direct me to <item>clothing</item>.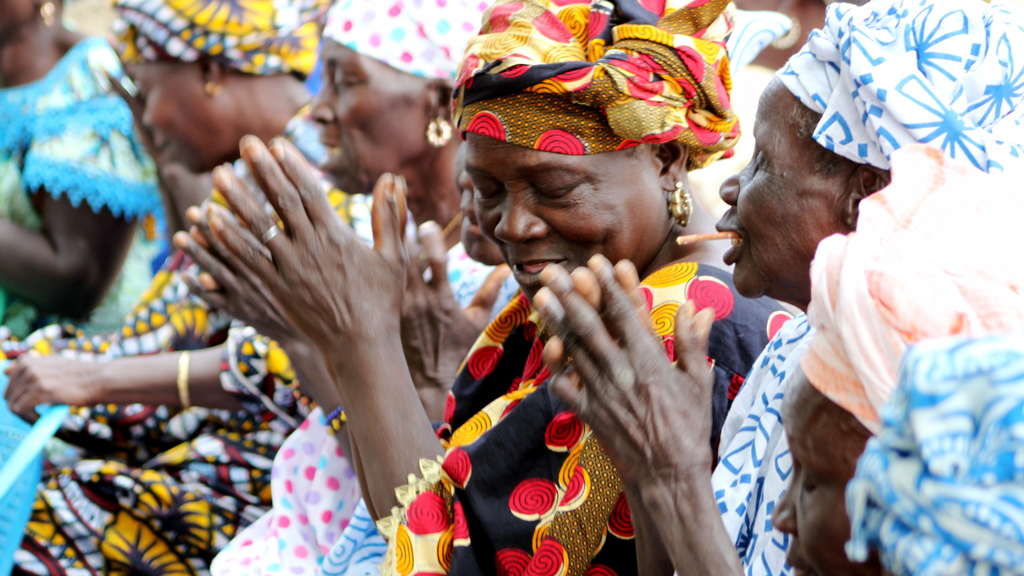
Direction: <box>645,314,859,575</box>.
